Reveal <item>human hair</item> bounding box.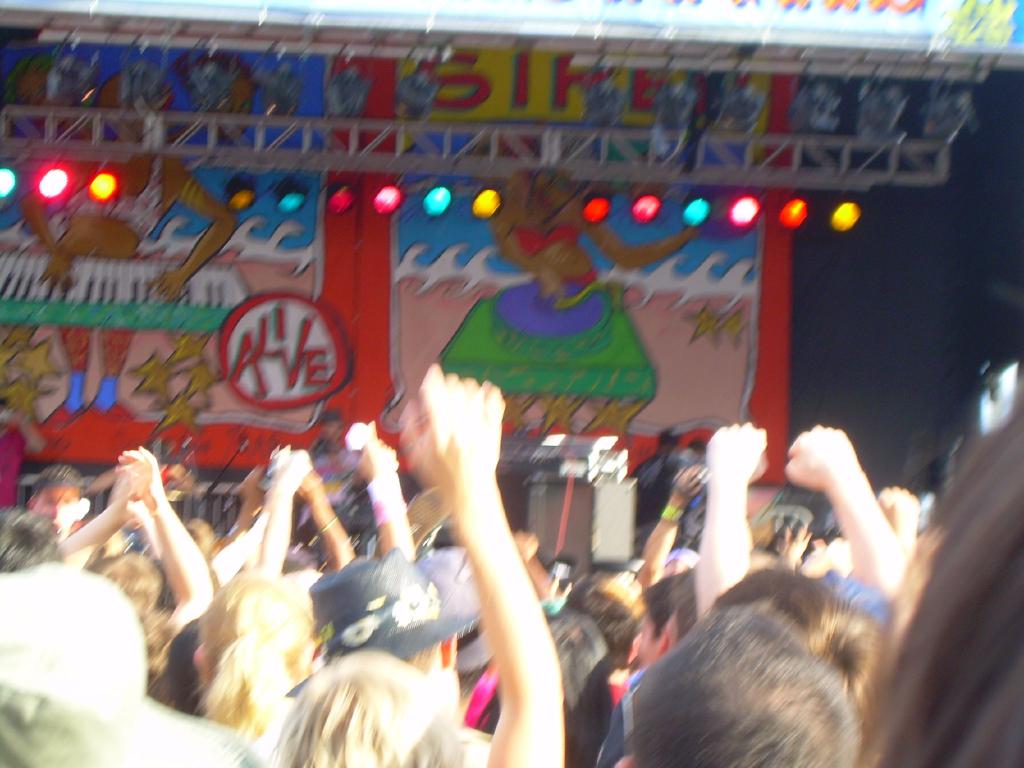
Revealed: left=202, top=567, right=313, bottom=740.
